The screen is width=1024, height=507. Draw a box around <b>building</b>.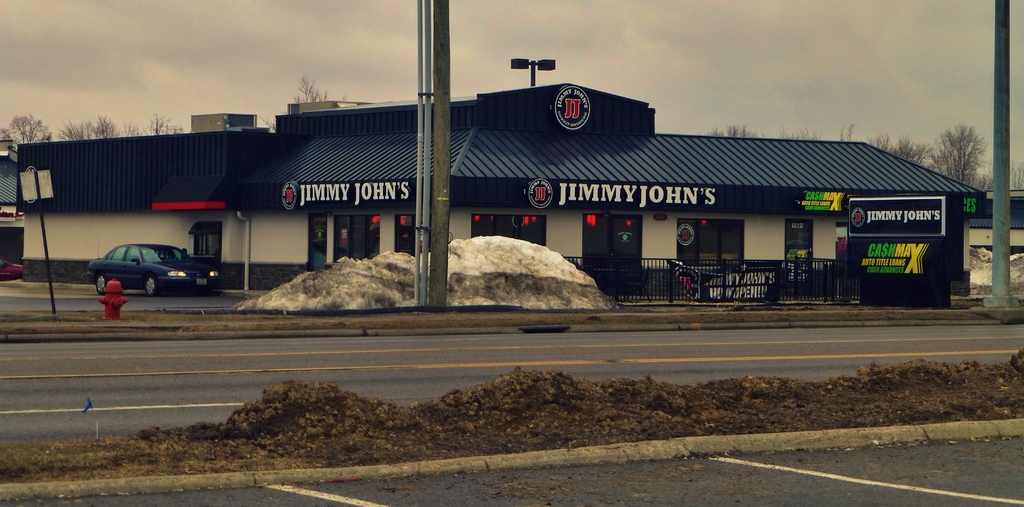
[18,58,990,298].
